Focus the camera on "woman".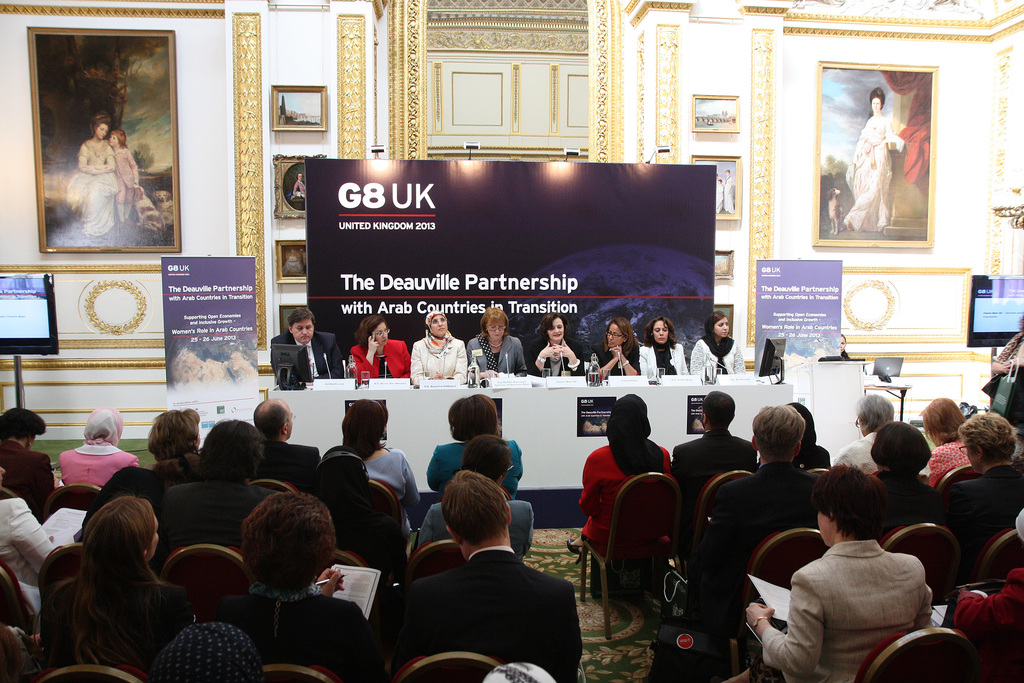
Focus region: 59,407,139,489.
